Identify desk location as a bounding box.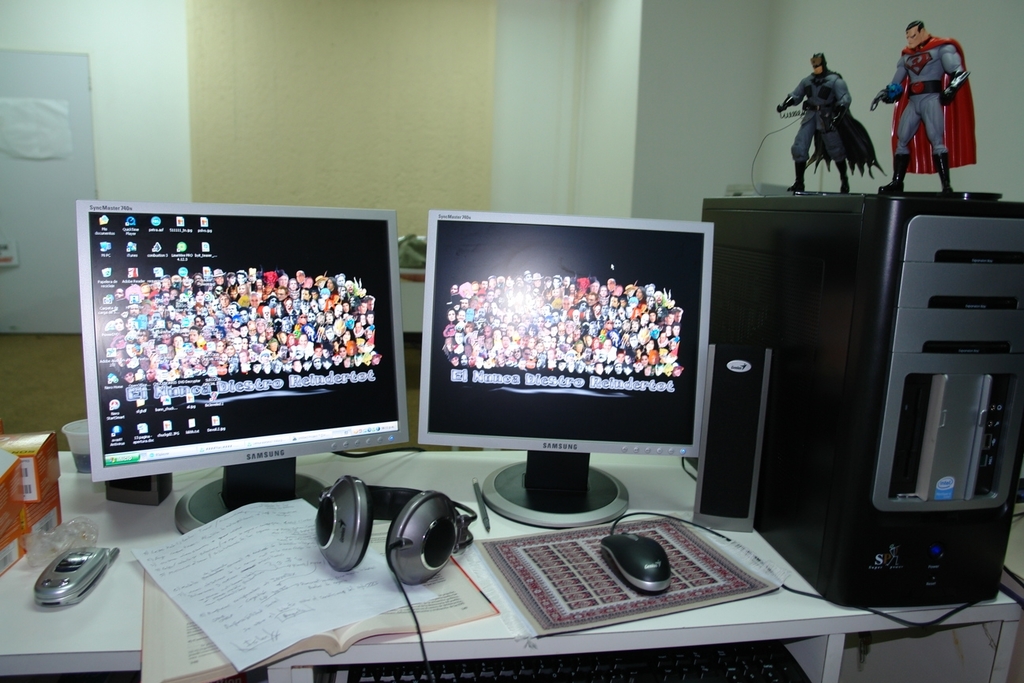
<box>1,448,1023,682</box>.
